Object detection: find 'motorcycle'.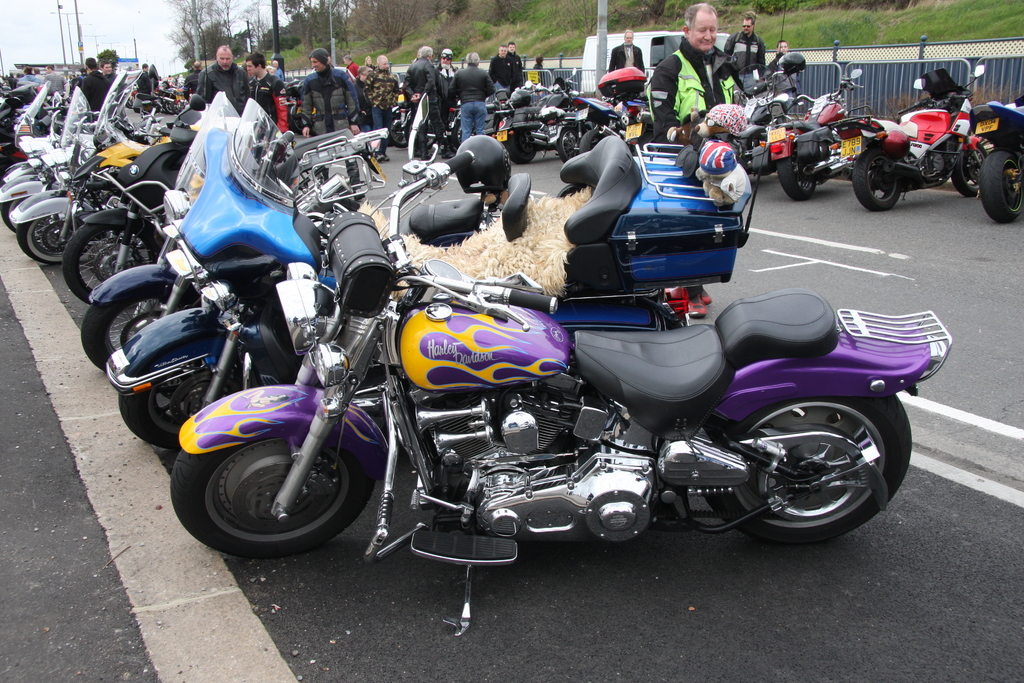
select_region(968, 96, 1023, 222).
